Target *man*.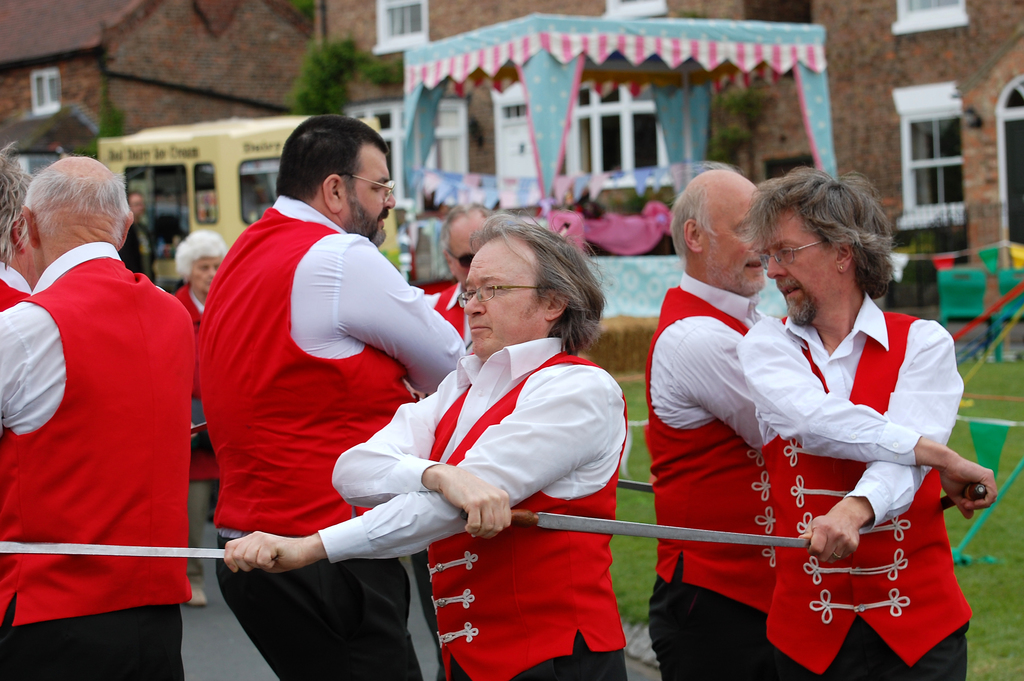
Target region: bbox=(737, 165, 999, 680).
